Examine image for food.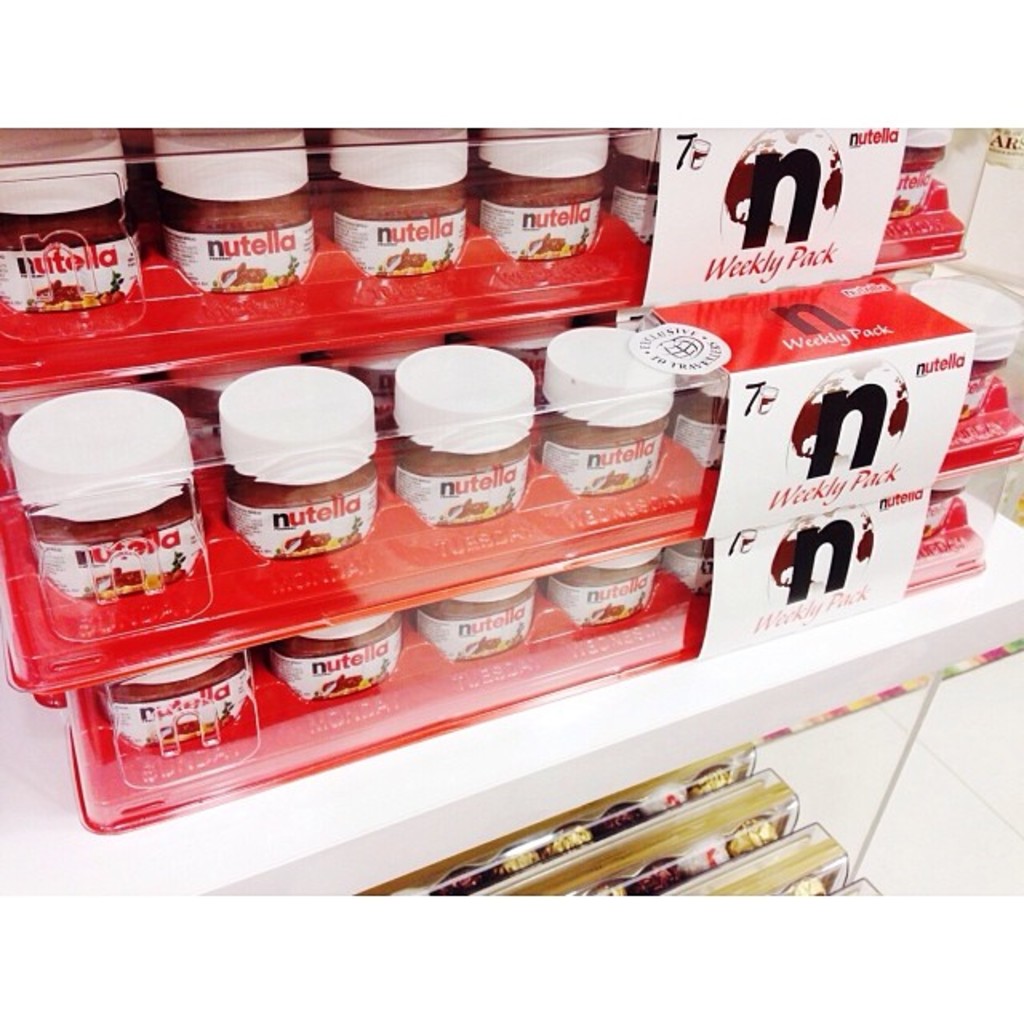
Examination result: 224:462:379:555.
